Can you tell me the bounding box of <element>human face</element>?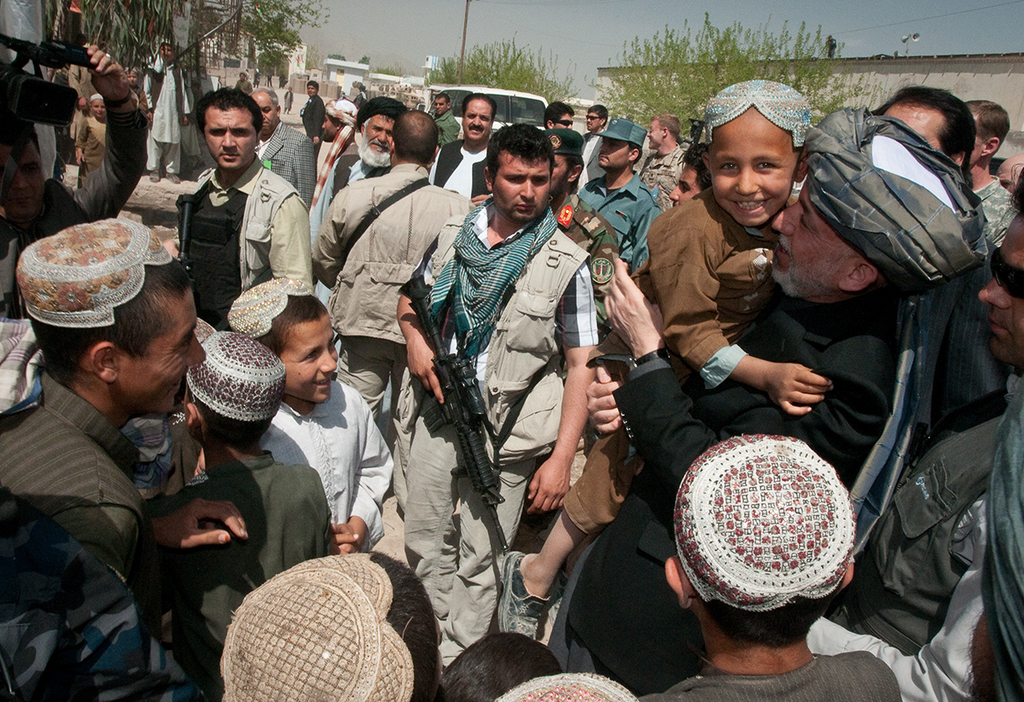
(434,96,448,113).
